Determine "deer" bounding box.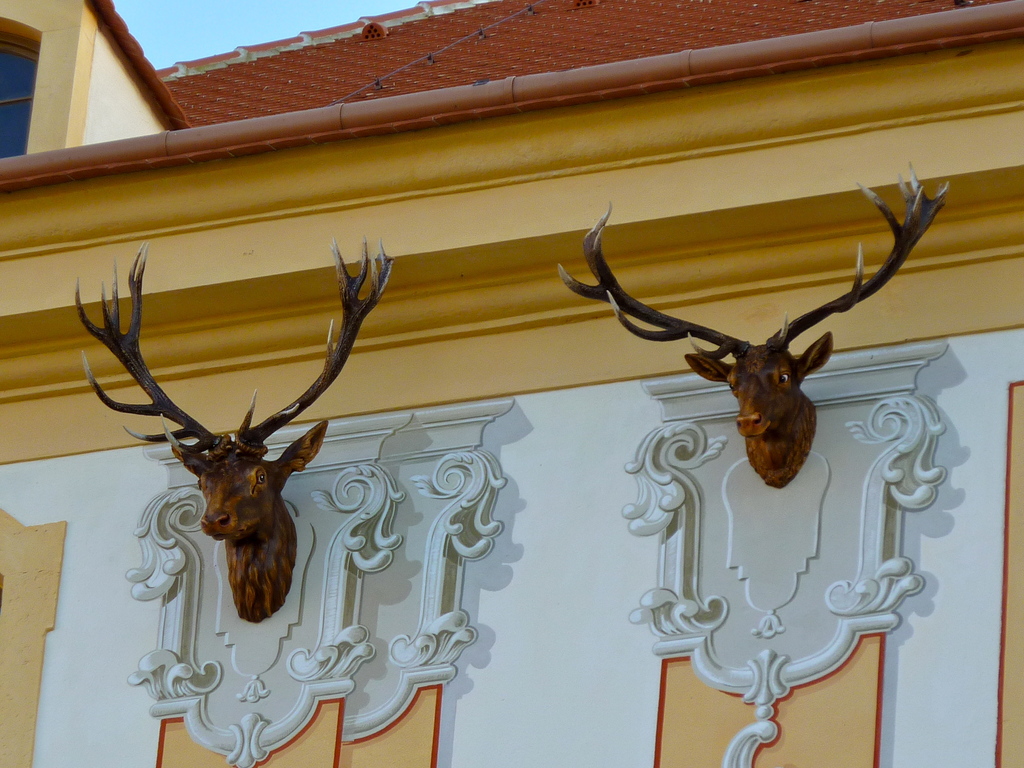
Determined: [76, 244, 396, 623].
